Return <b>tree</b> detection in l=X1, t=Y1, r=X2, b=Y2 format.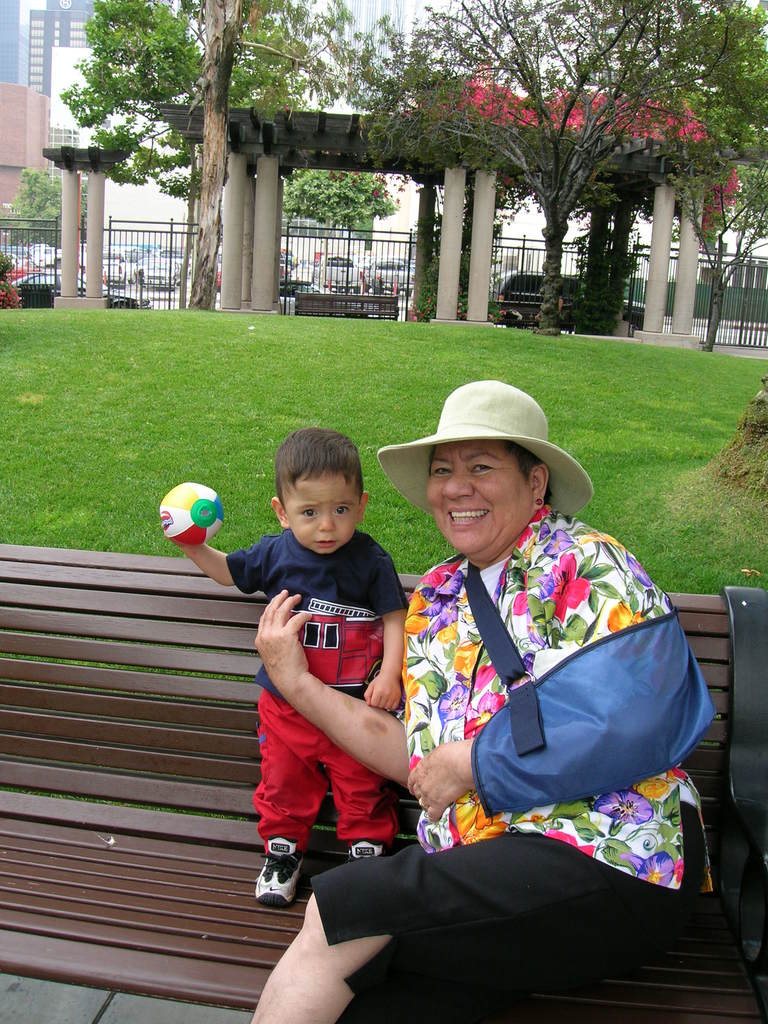
l=355, t=0, r=743, b=333.
